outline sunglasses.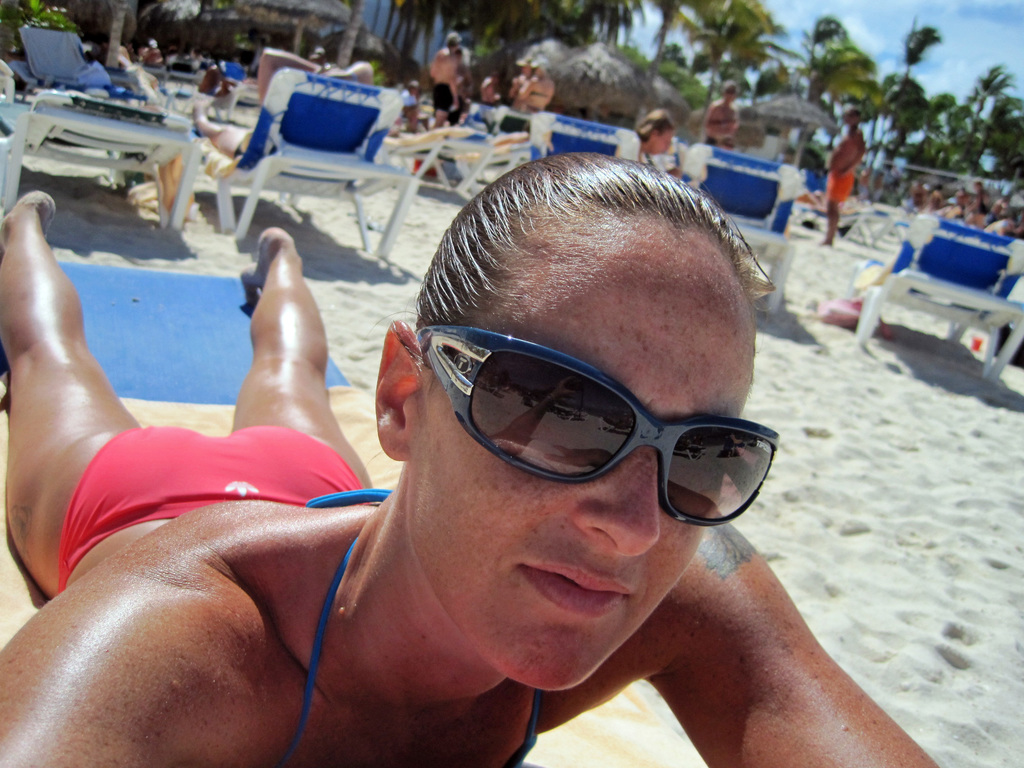
Outline: {"x1": 413, "y1": 326, "x2": 782, "y2": 528}.
